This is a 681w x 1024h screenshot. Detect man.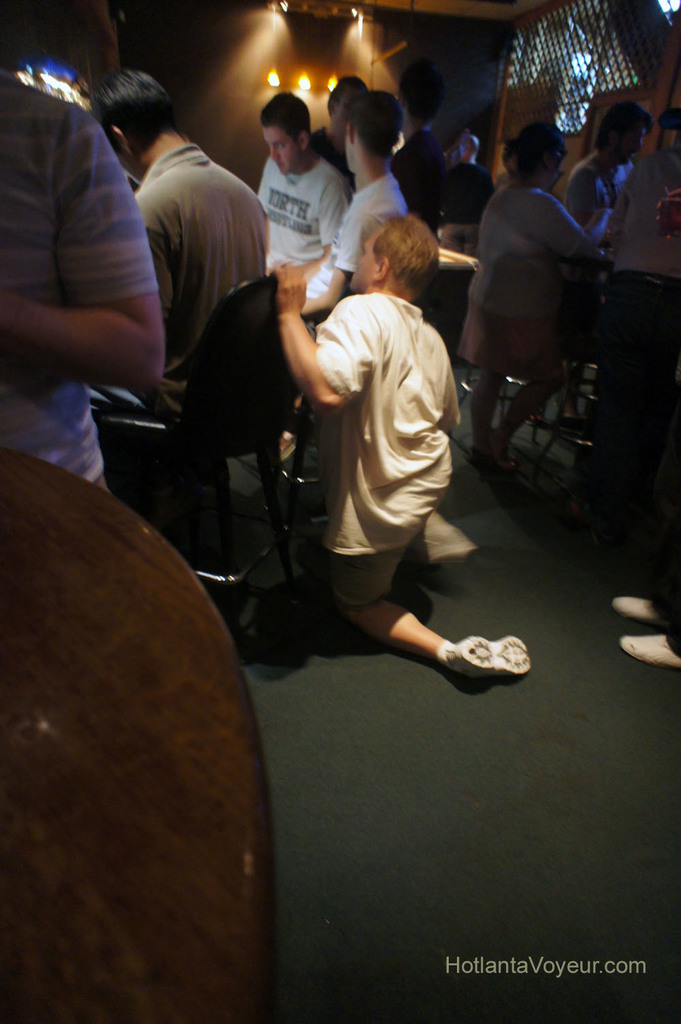
(left=0, top=60, right=166, bottom=496).
